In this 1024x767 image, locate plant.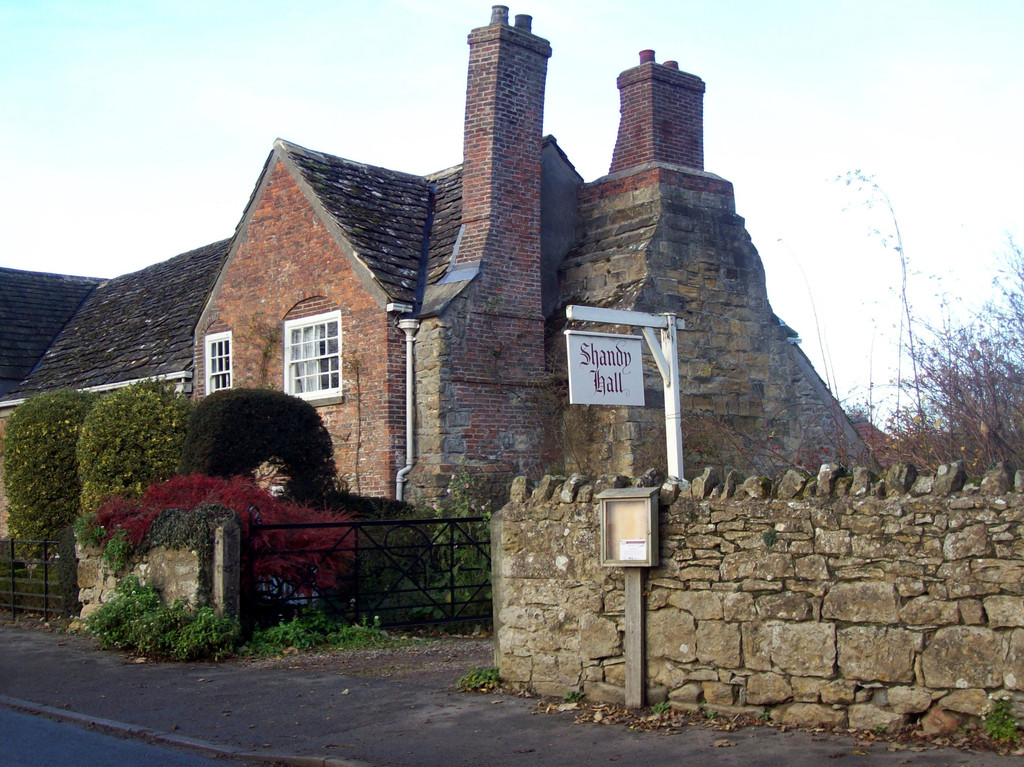
Bounding box: BBox(566, 682, 595, 706).
